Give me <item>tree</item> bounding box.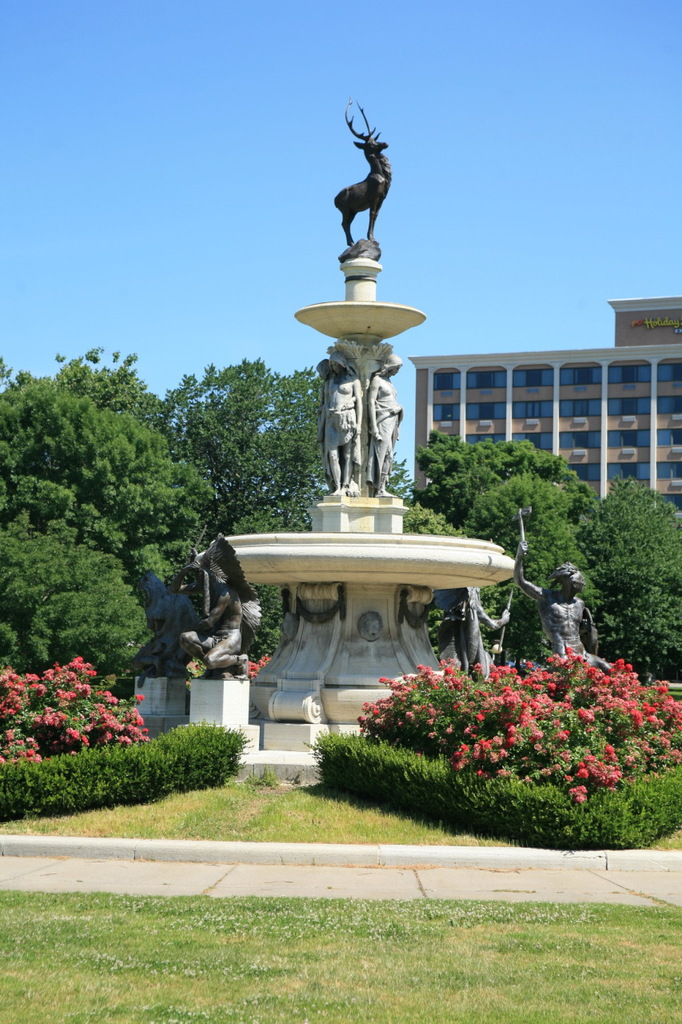
crop(411, 427, 611, 530).
